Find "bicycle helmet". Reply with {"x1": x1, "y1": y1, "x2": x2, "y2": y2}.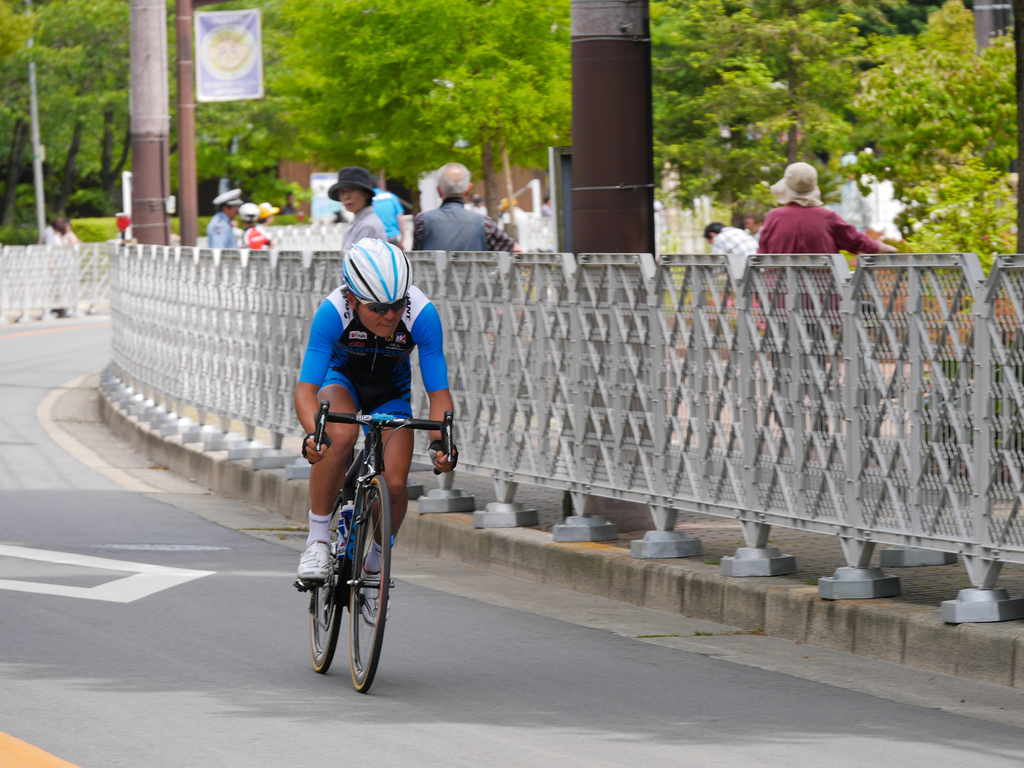
{"x1": 342, "y1": 235, "x2": 413, "y2": 306}.
